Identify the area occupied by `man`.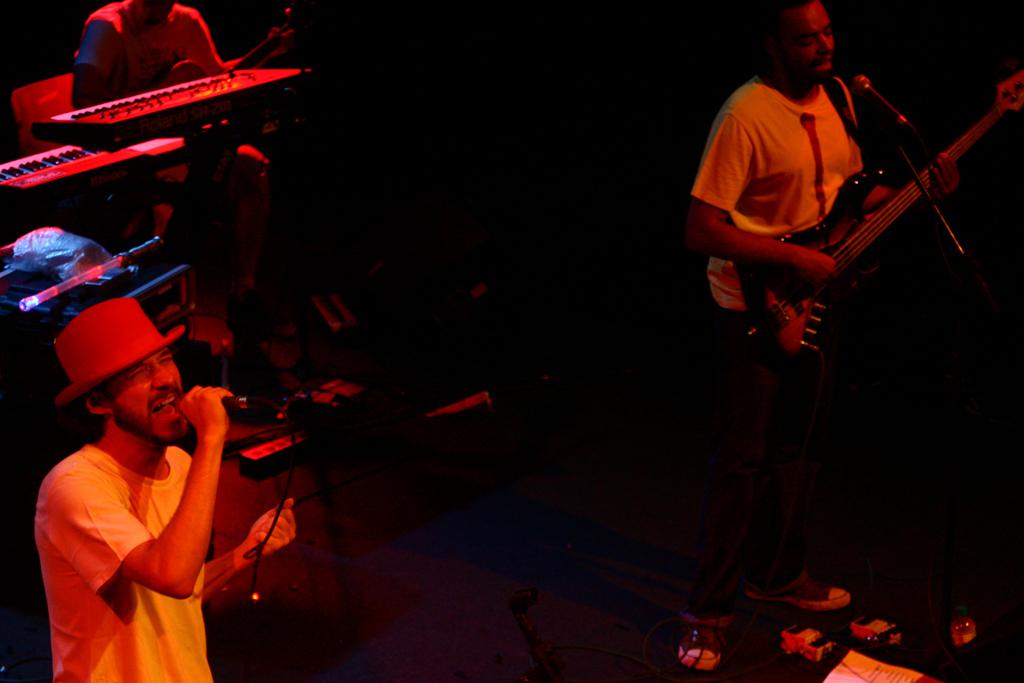
Area: {"left": 33, "top": 300, "right": 298, "bottom": 682}.
